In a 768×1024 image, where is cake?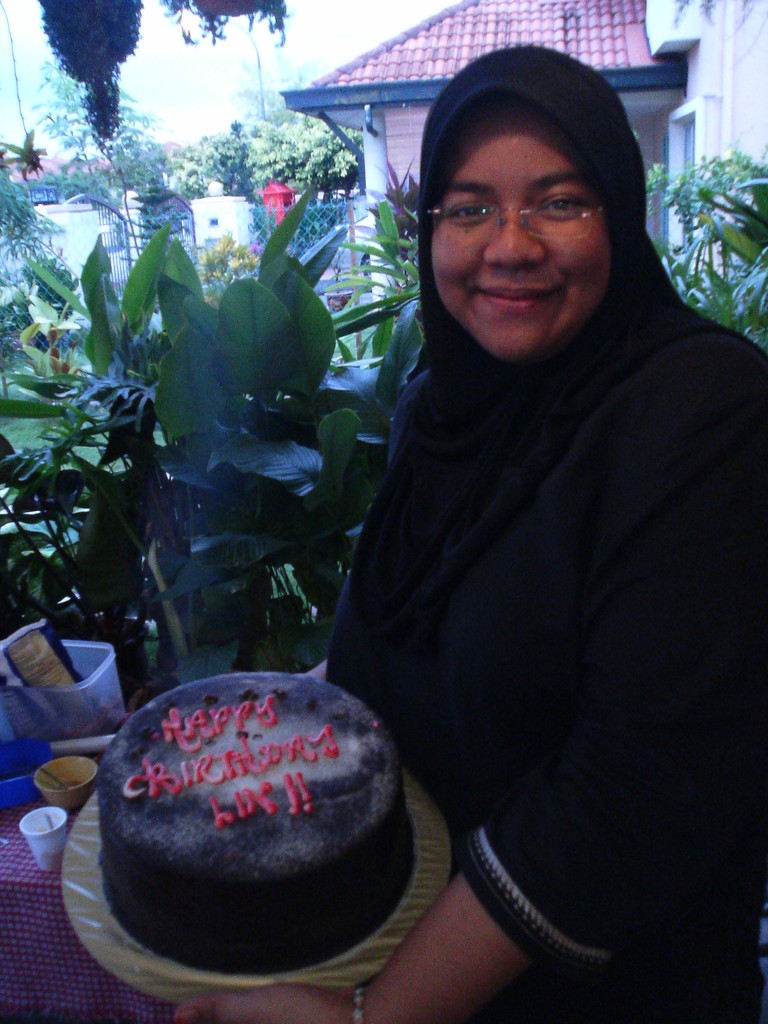
Rect(100, 672, 415, 975).
